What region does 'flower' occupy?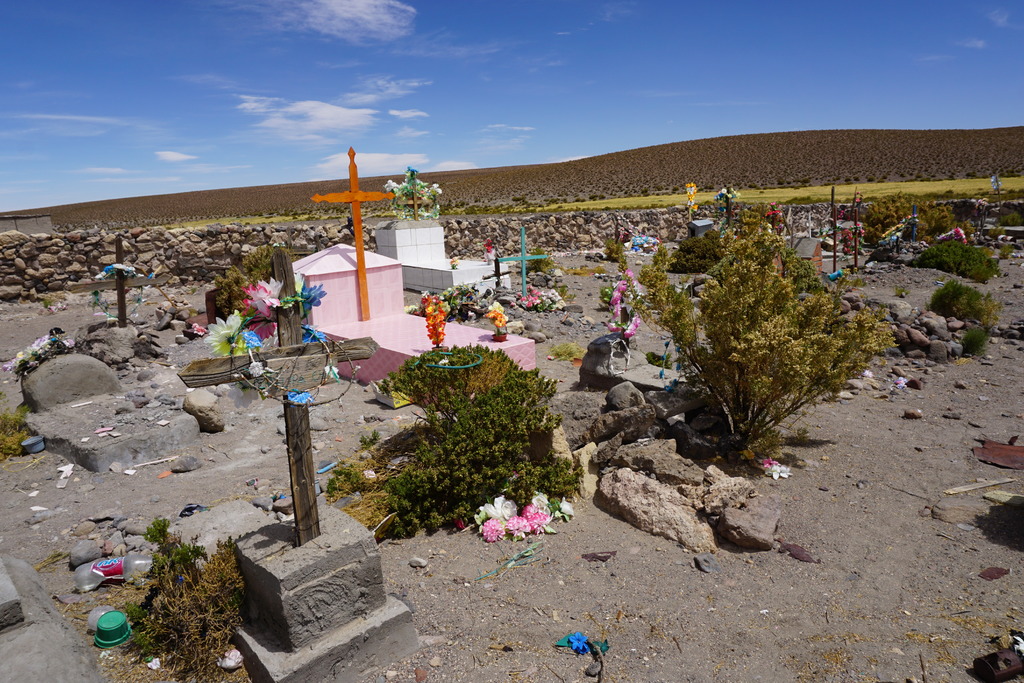
(287, 284, 328, 318).
